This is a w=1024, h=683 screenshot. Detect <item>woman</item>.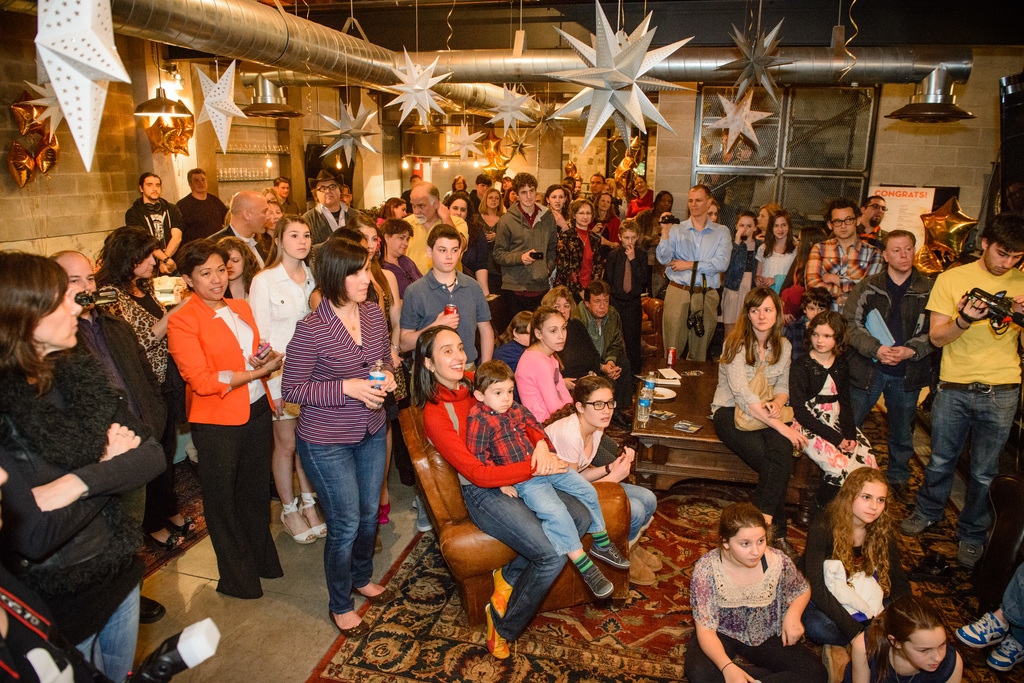
<region>344, 215, 400, 530</region>.
